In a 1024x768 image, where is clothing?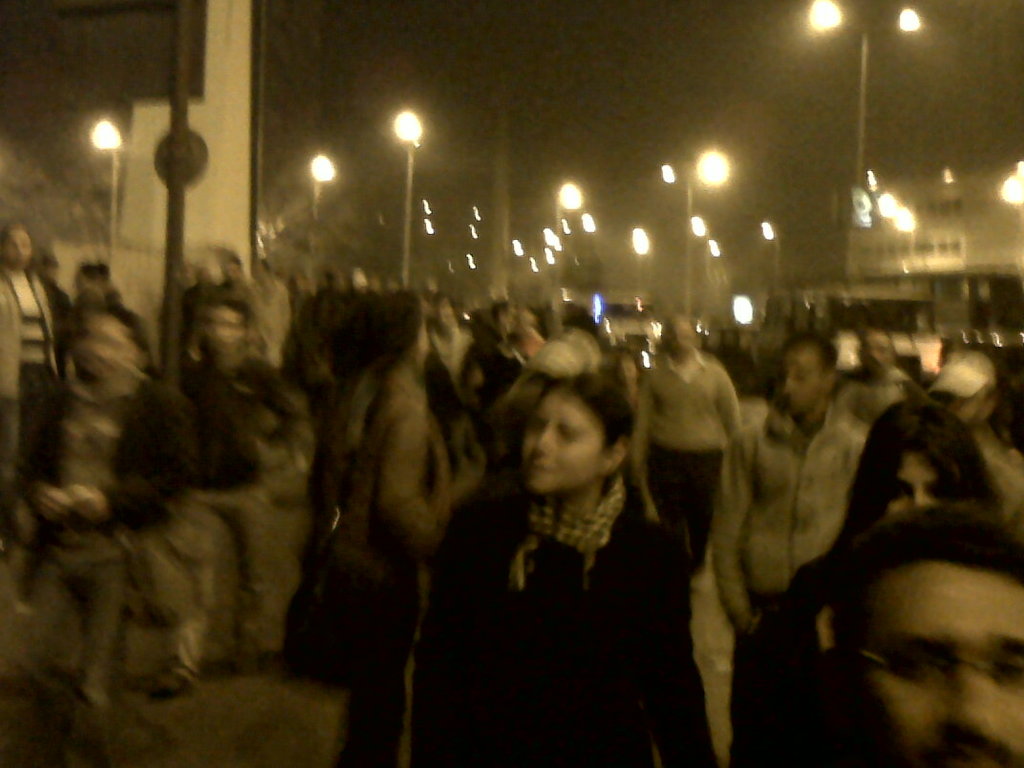
412, 496, 716, 763.
